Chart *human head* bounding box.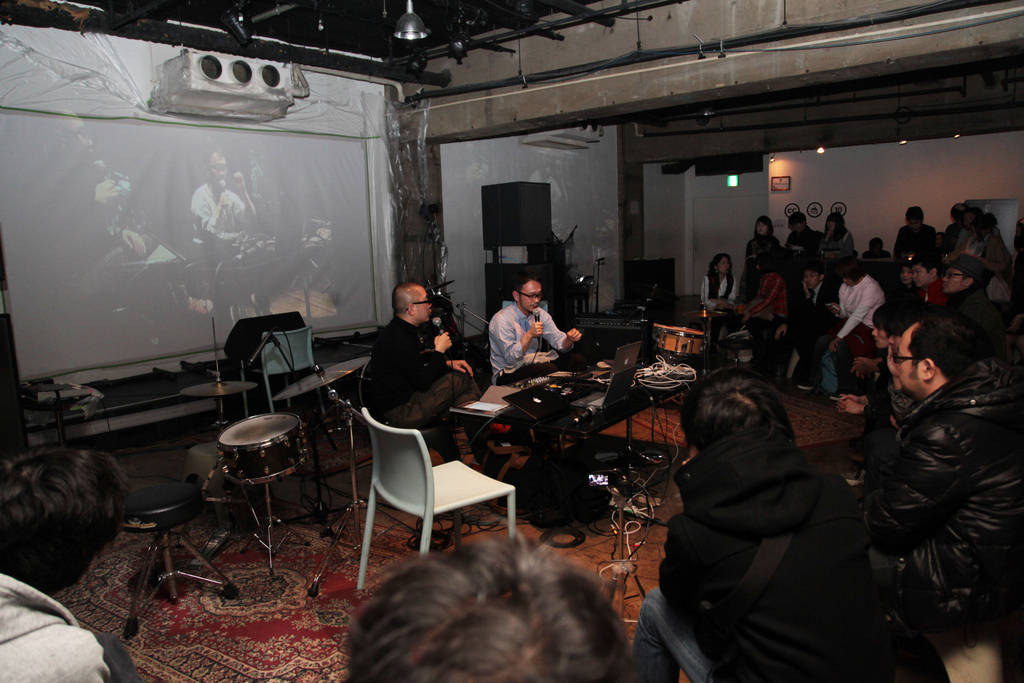
Charted: 824:210:849:234.
